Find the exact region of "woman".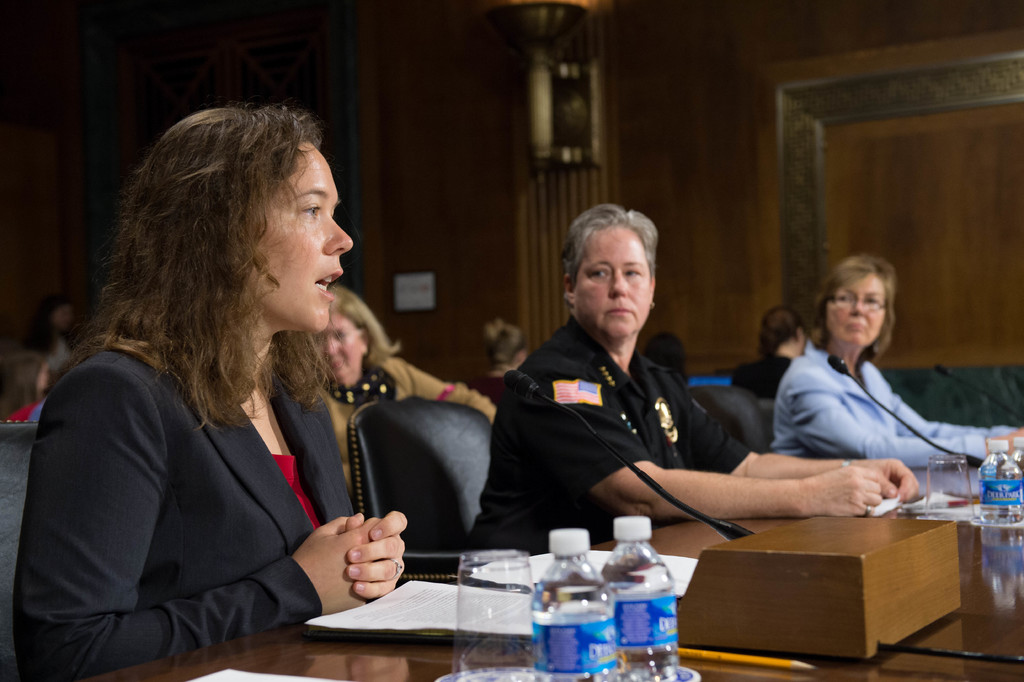
Exact region: [730, 299, 815, 401].
